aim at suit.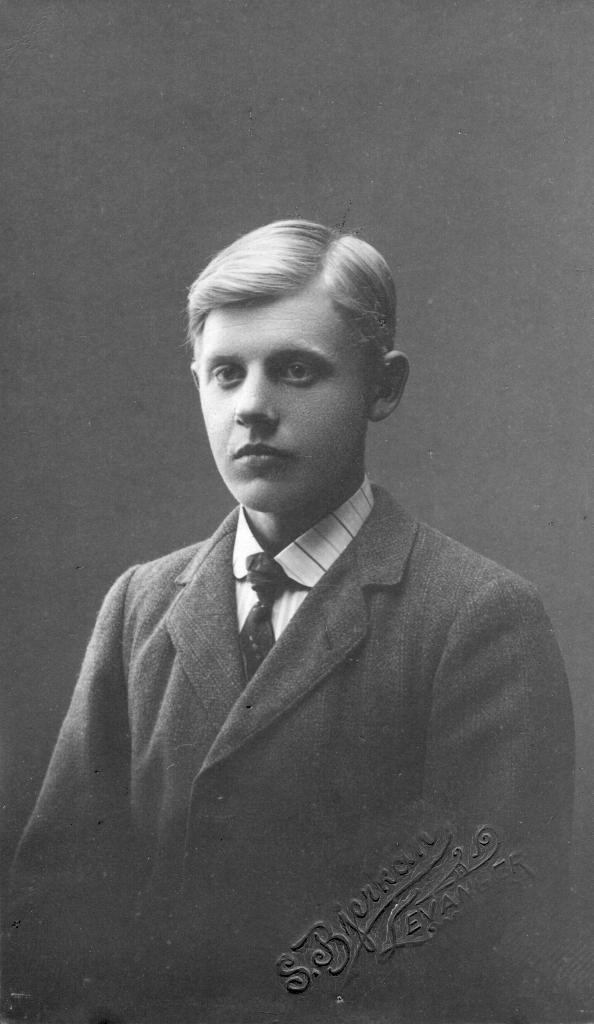
Aimed at crop(79, 449, 544, 946).
